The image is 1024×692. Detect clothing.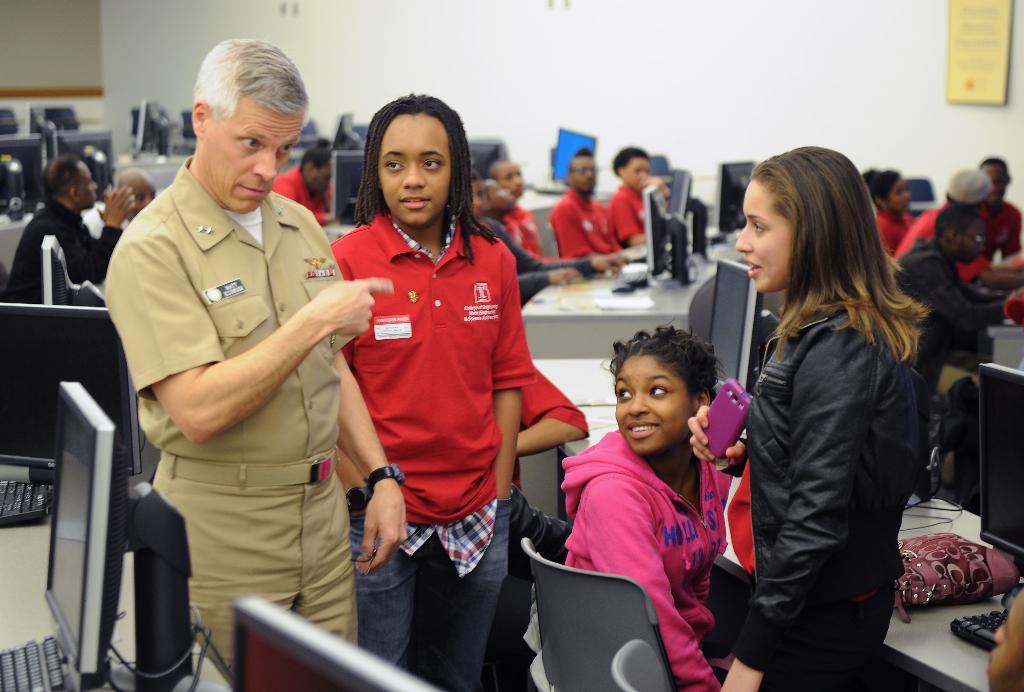
Detection: left=13, top=200, right=125, bottom=296.
